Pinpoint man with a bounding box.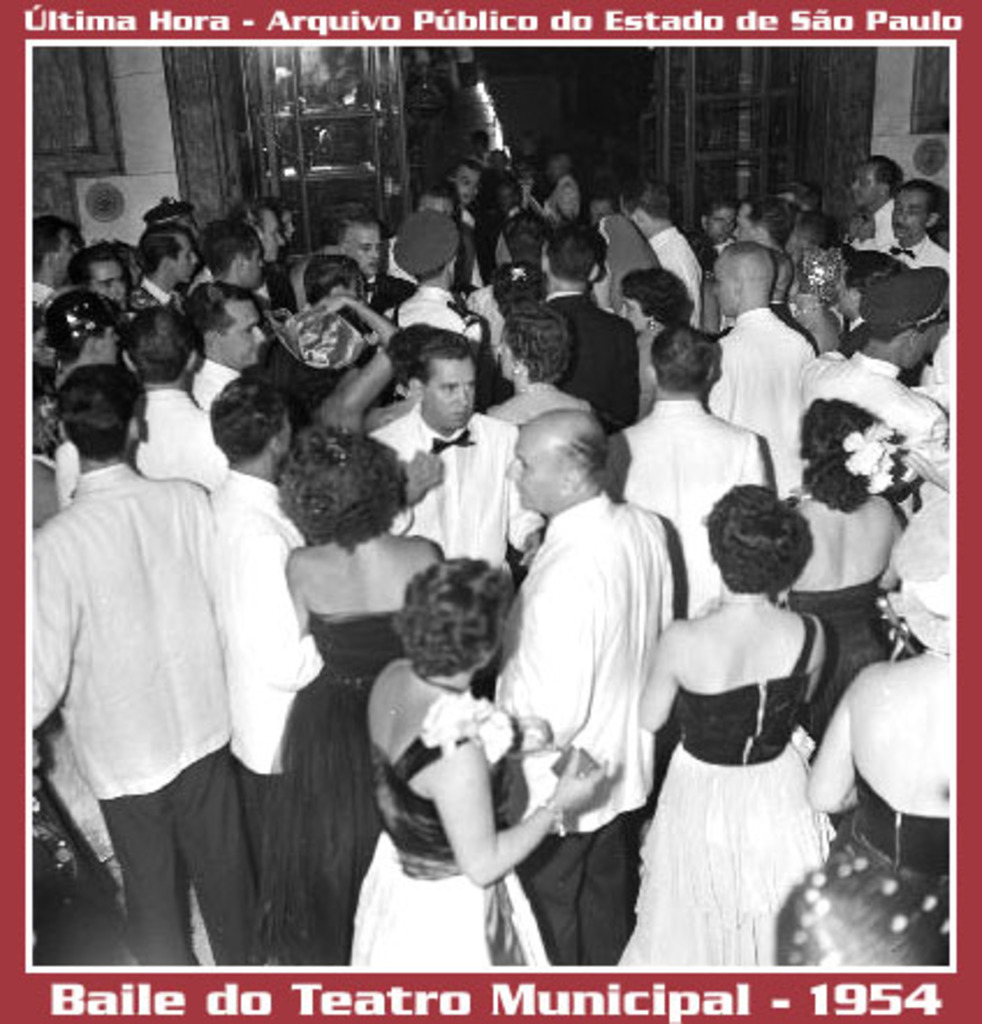
bbox=(389, 220, 491, 338).
